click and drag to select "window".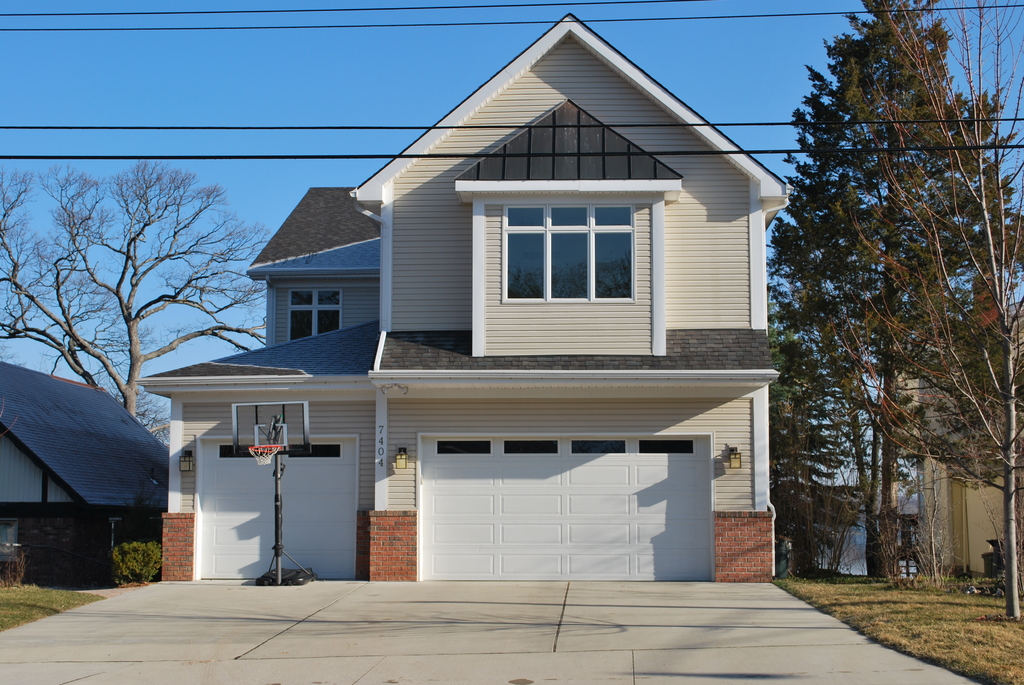
Selection: detection(573, 439, 630, 454).
